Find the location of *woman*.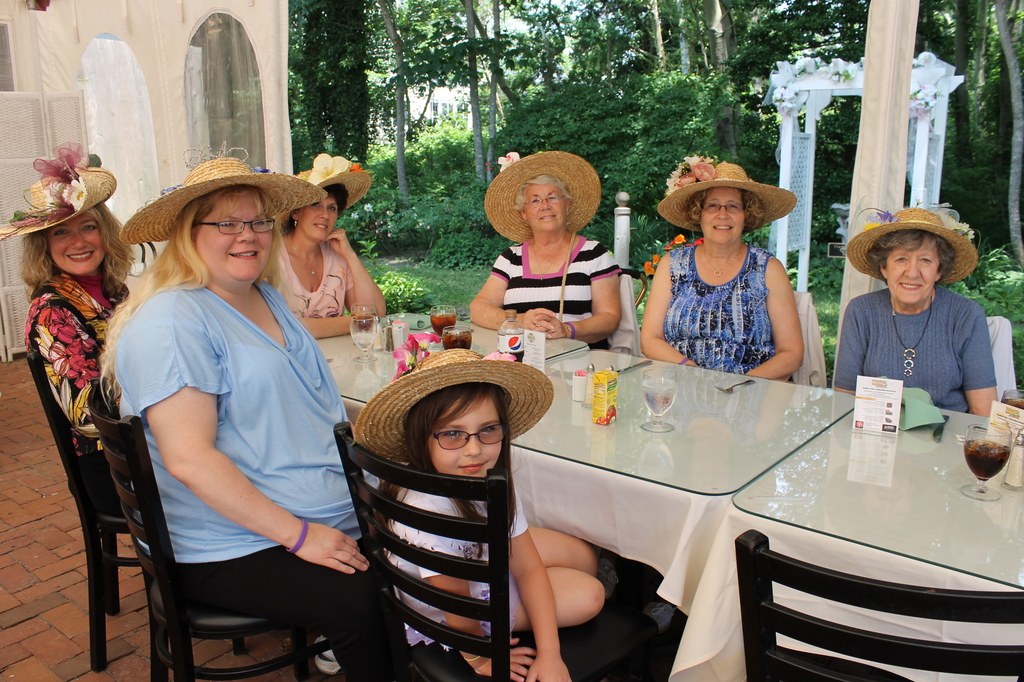
Location: bbox=[466, 142, 626, 355].
